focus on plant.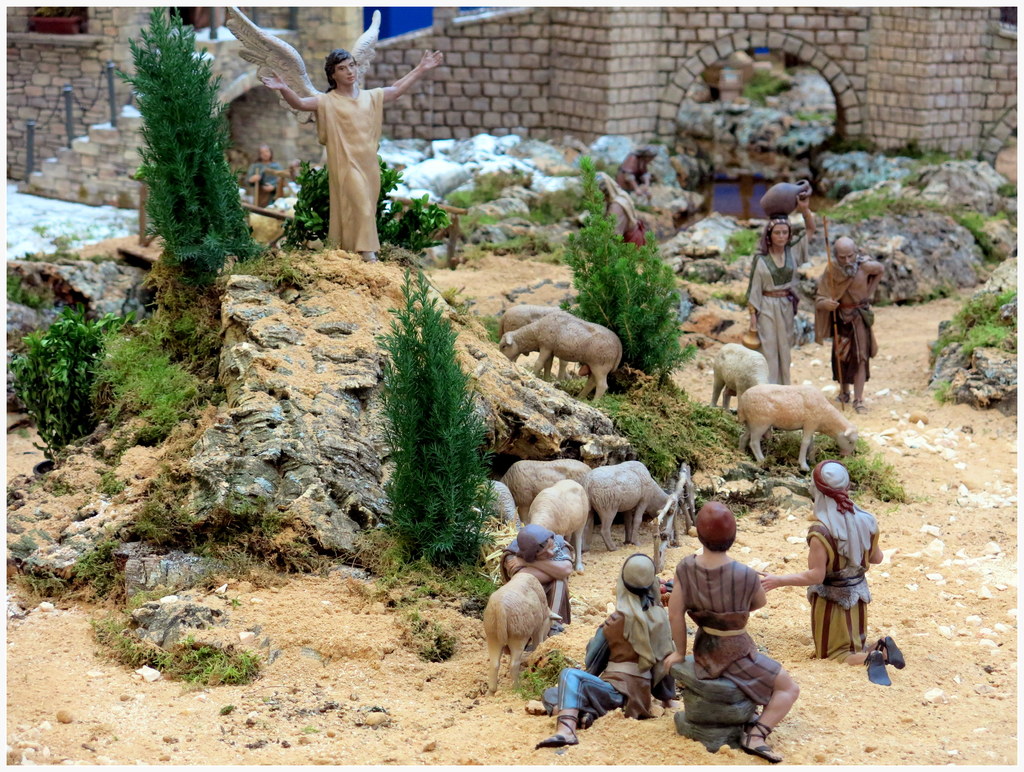
Focused at (746, 76, 783, 109).
